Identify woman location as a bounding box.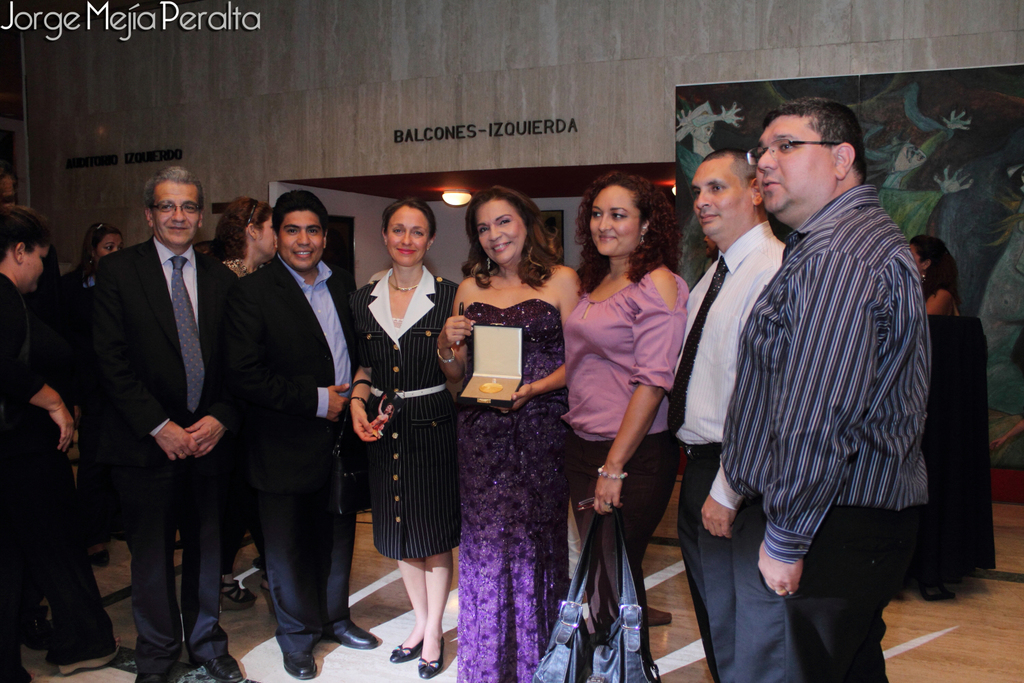
{"left": 899, "top": 225, "right": 987, "bottom": 362}.
